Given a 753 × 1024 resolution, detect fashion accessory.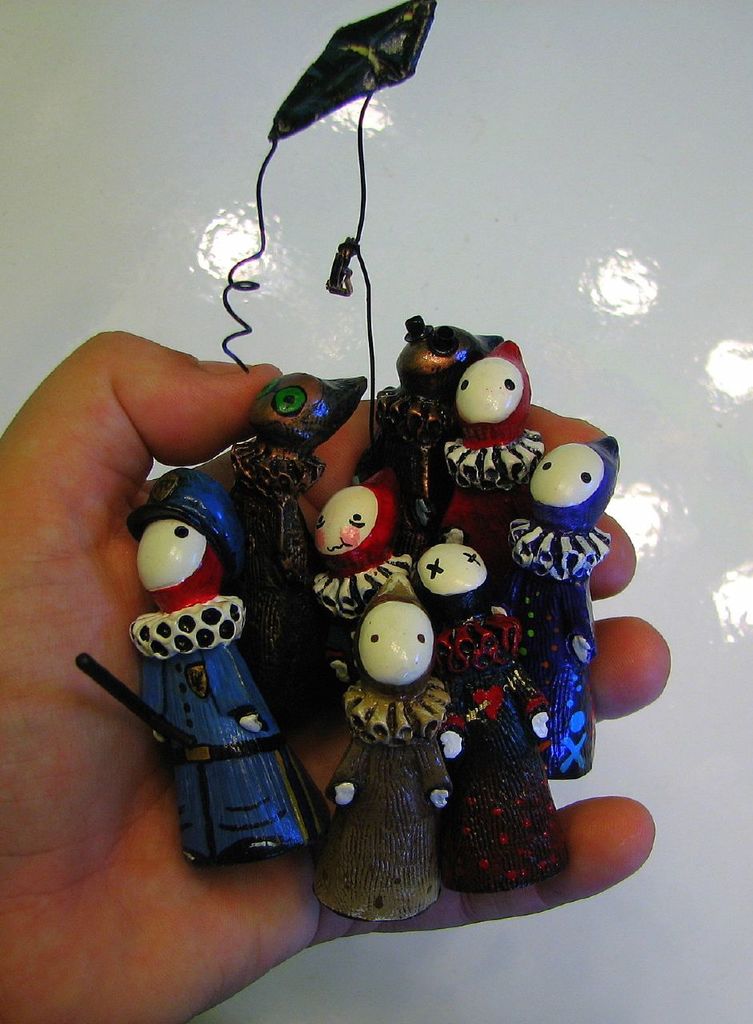
box=[153, 535, 221, 607].
